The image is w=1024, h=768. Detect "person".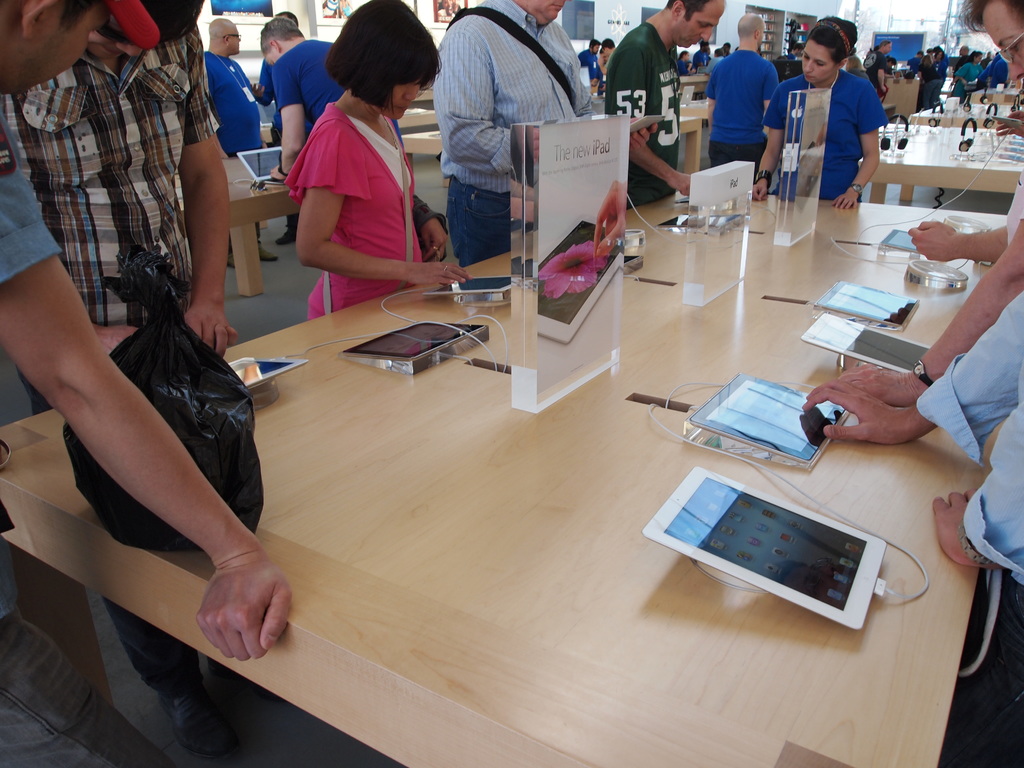
Detection: bbox=[275, 17, 342, 184].
